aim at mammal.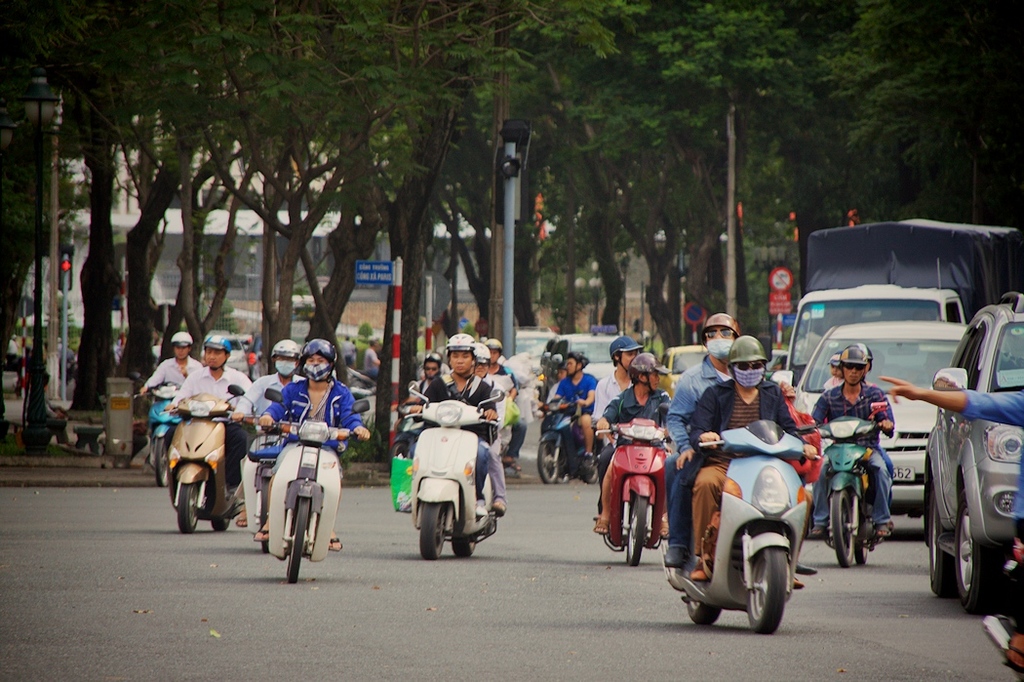
Aimed at 344, 356, 377, 381.
